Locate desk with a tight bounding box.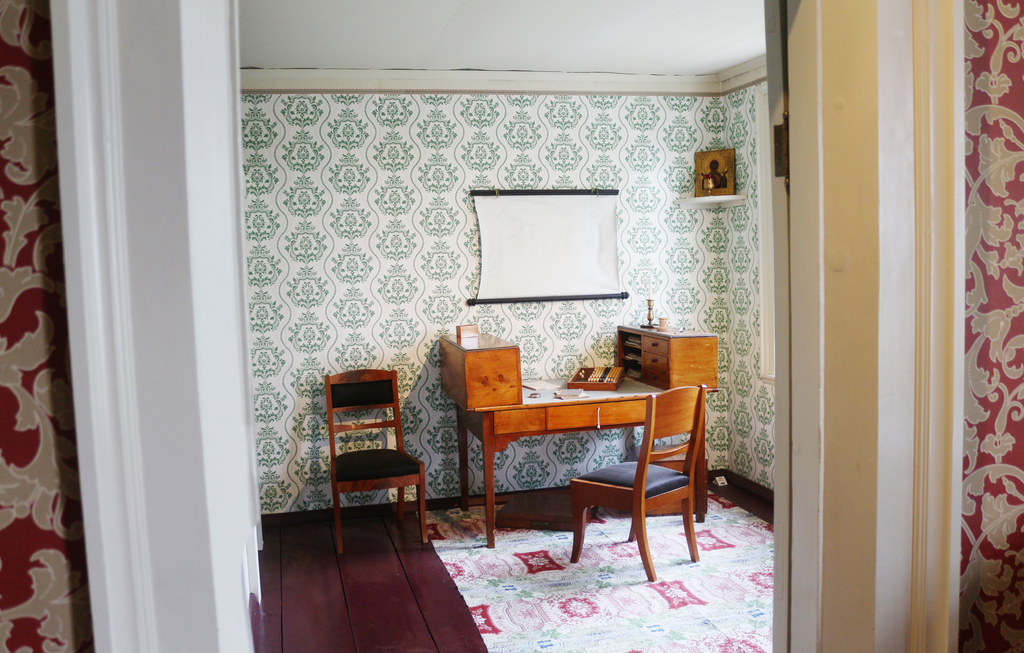
443:333:714:549.
